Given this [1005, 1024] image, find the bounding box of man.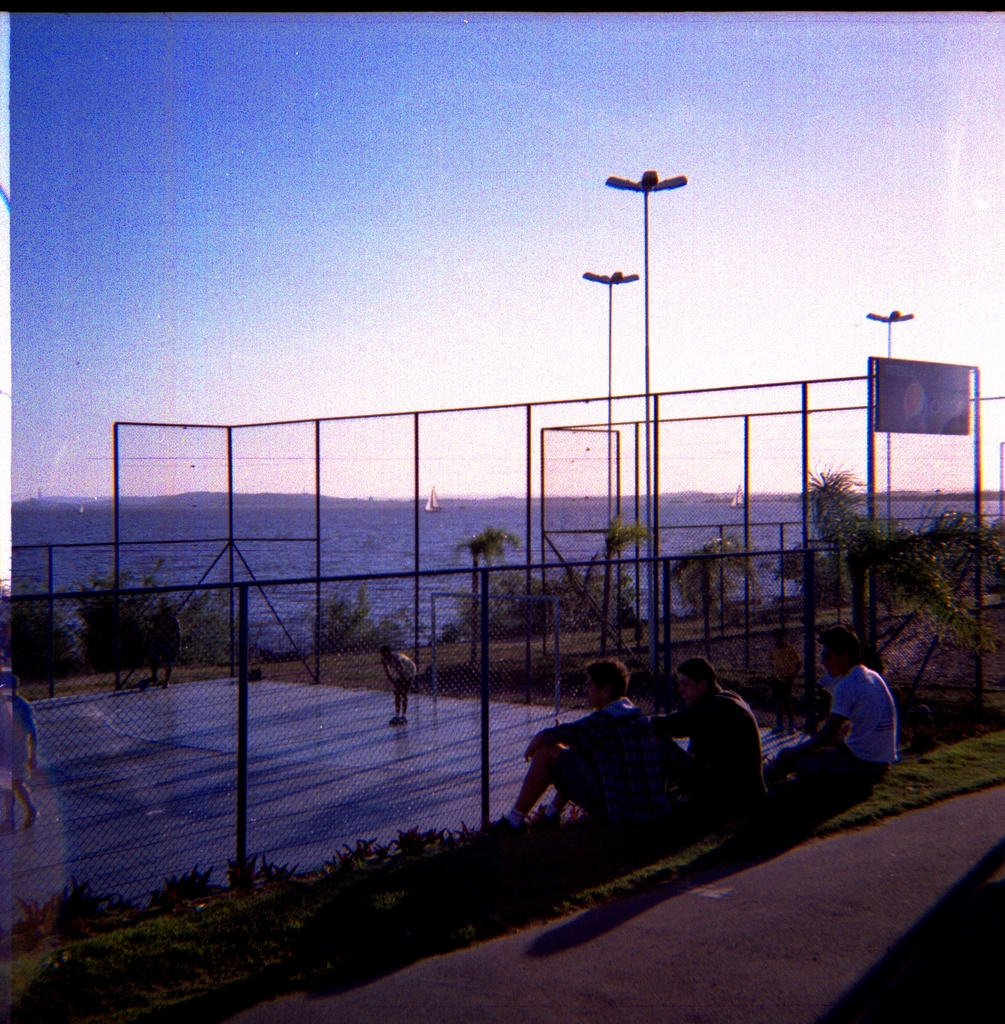
BBox(767, 628, 897, 786).
